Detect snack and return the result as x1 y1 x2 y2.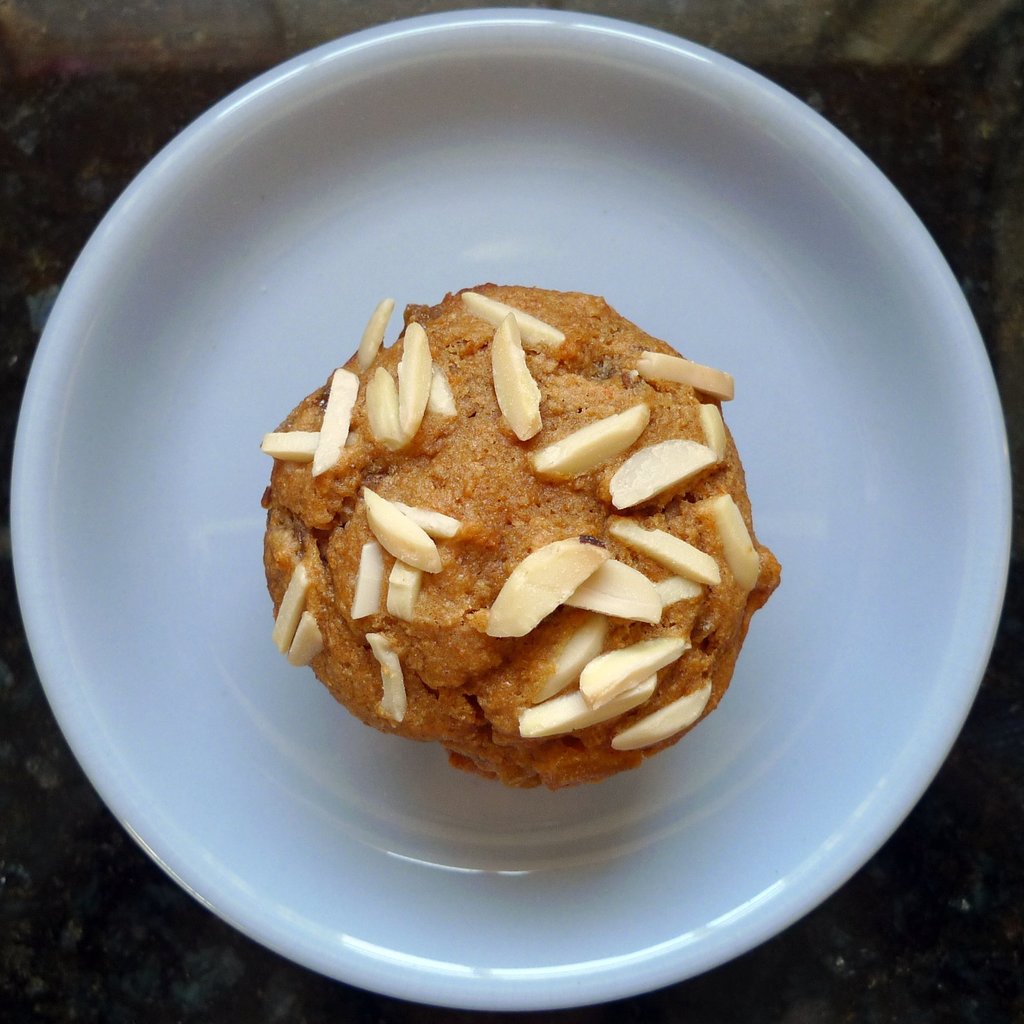
257 284 779 786.
